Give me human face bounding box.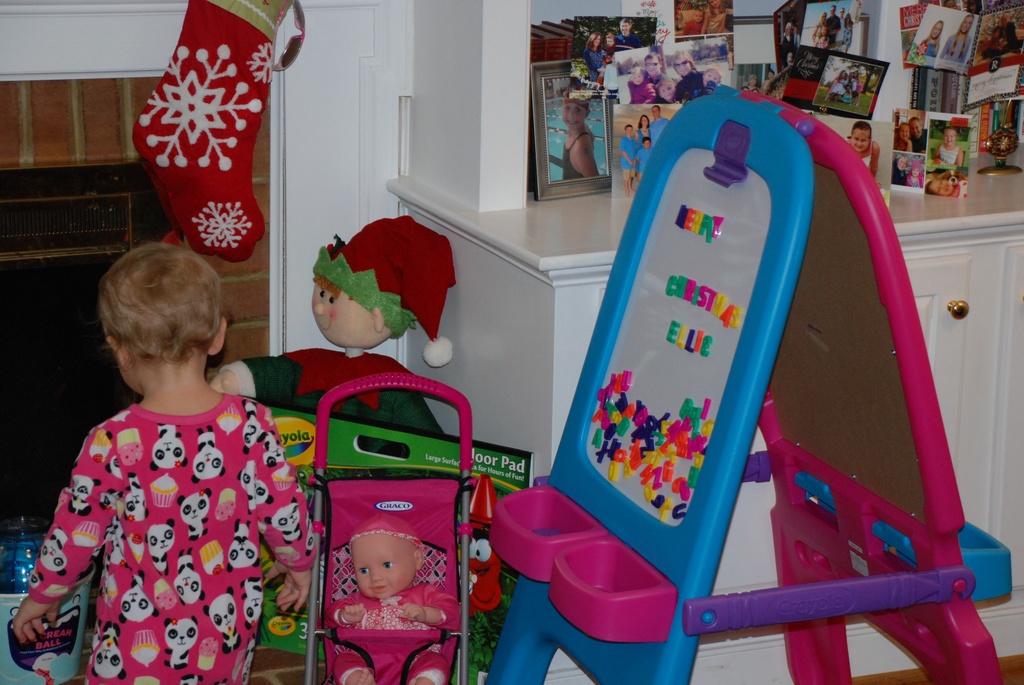
detection(945, 128, 956, 146).
